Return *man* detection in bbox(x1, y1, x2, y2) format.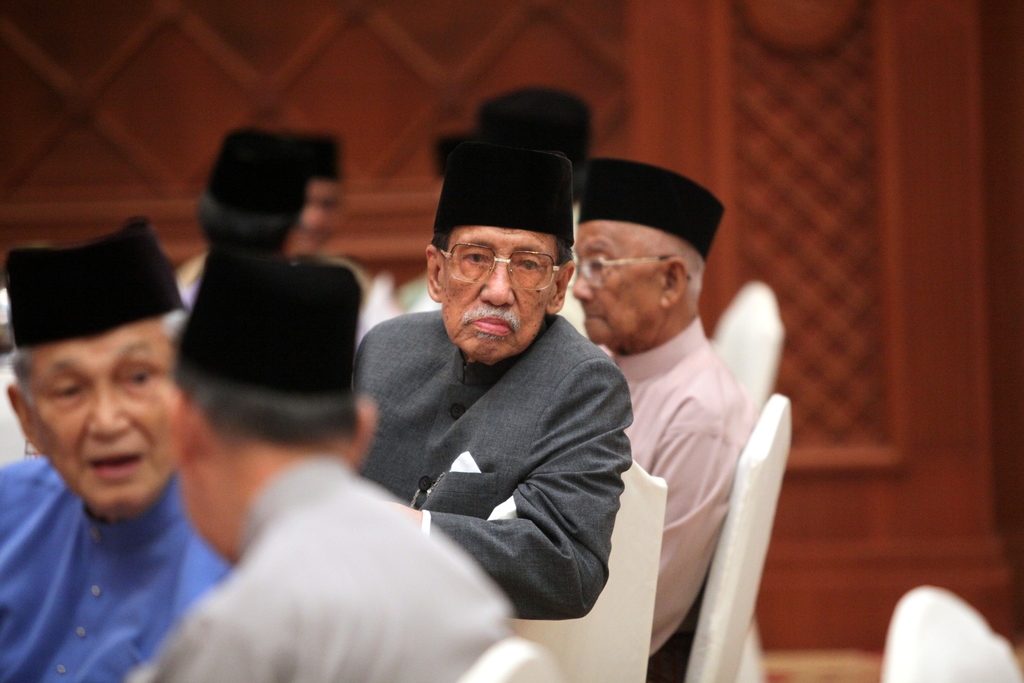
bbox(3, 223, 258, 682).
